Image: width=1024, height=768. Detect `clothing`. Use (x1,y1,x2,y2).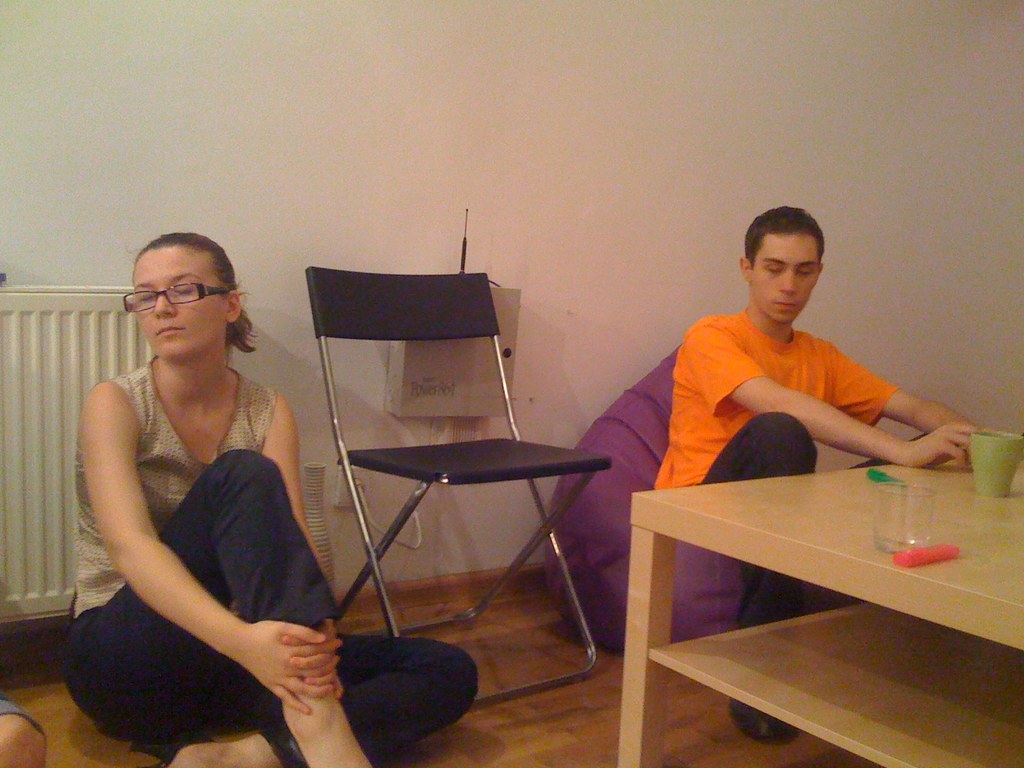
(700,413,819,700).
